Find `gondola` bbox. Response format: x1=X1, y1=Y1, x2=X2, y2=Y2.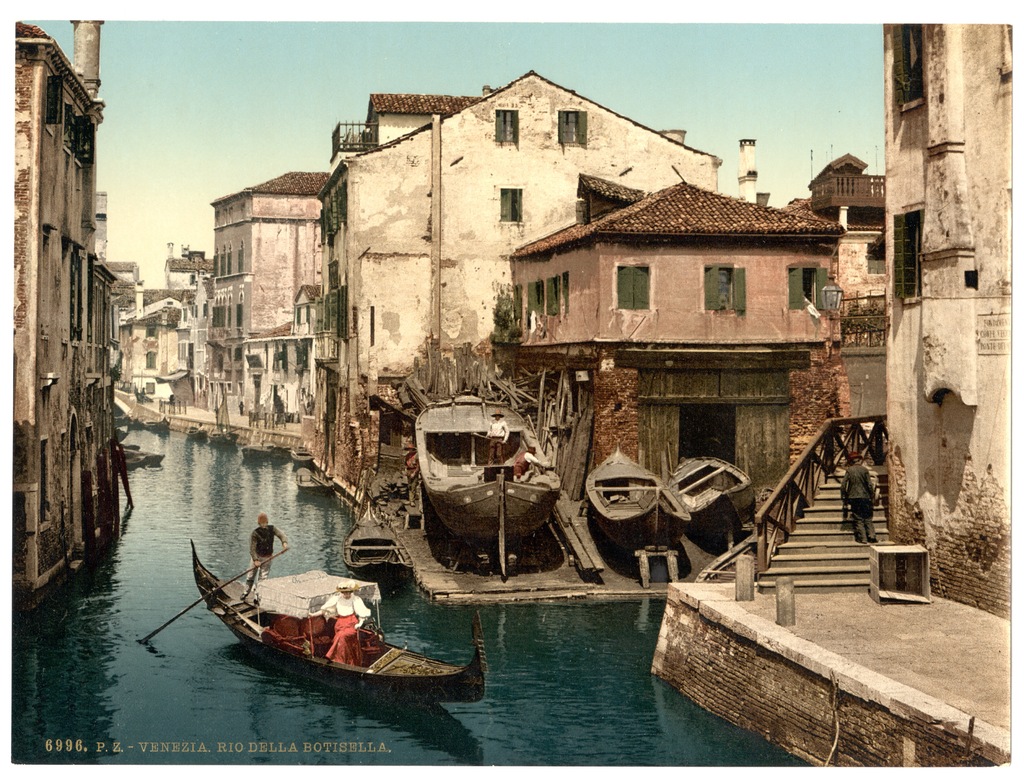
x1=188, y1=538, x2=481, y2=709.
